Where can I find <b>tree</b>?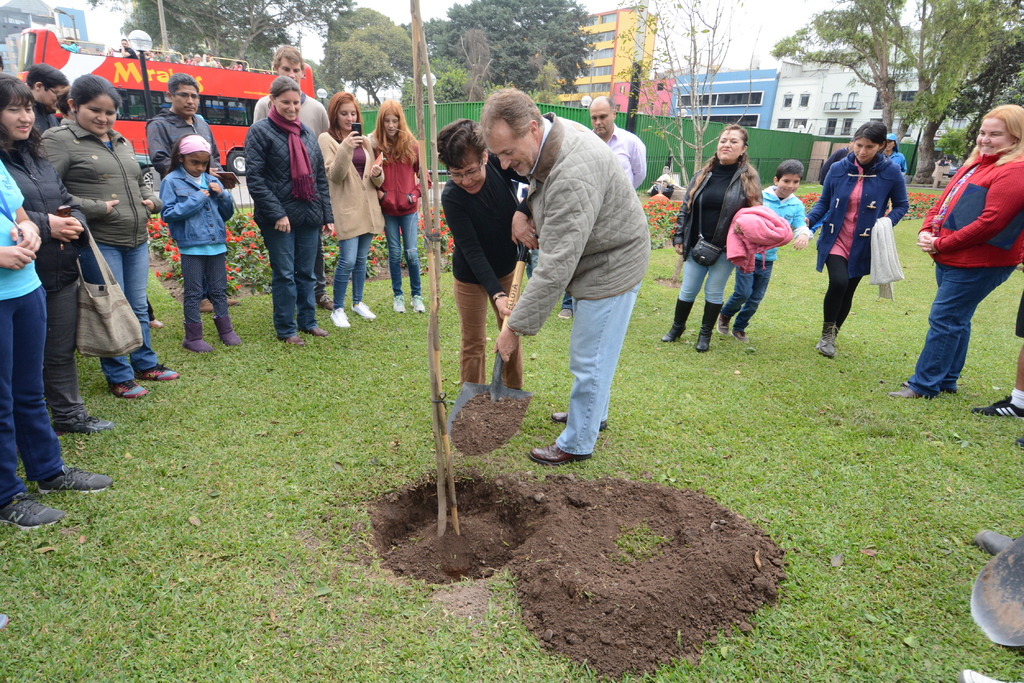
You can find it at 404, 0, 601, 94.
